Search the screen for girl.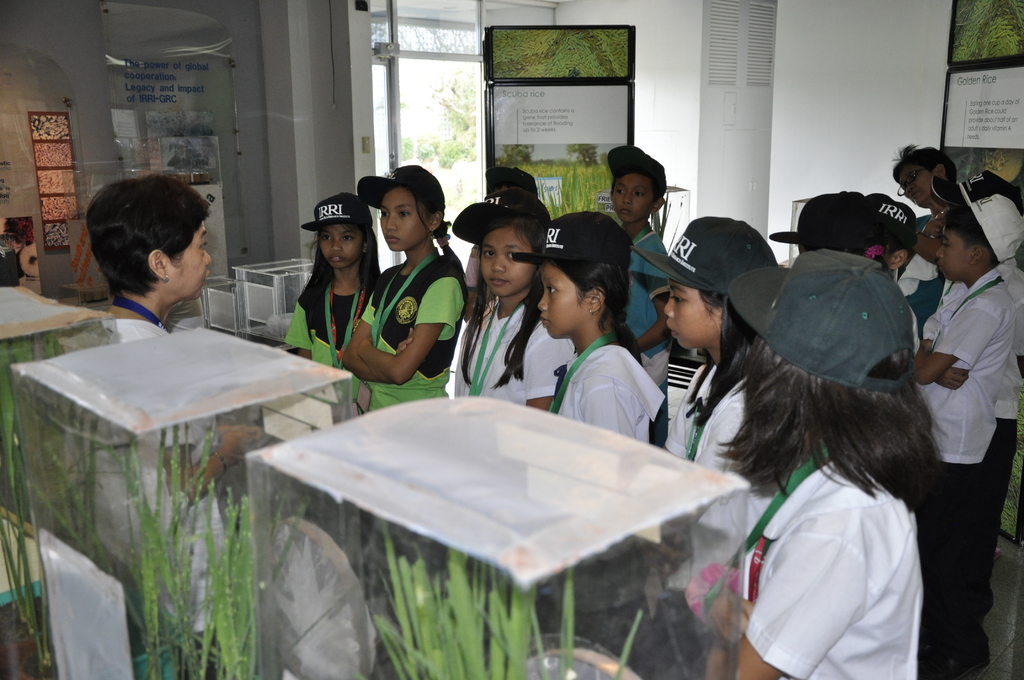
Found at Rect(713, 250, 948, 679).
